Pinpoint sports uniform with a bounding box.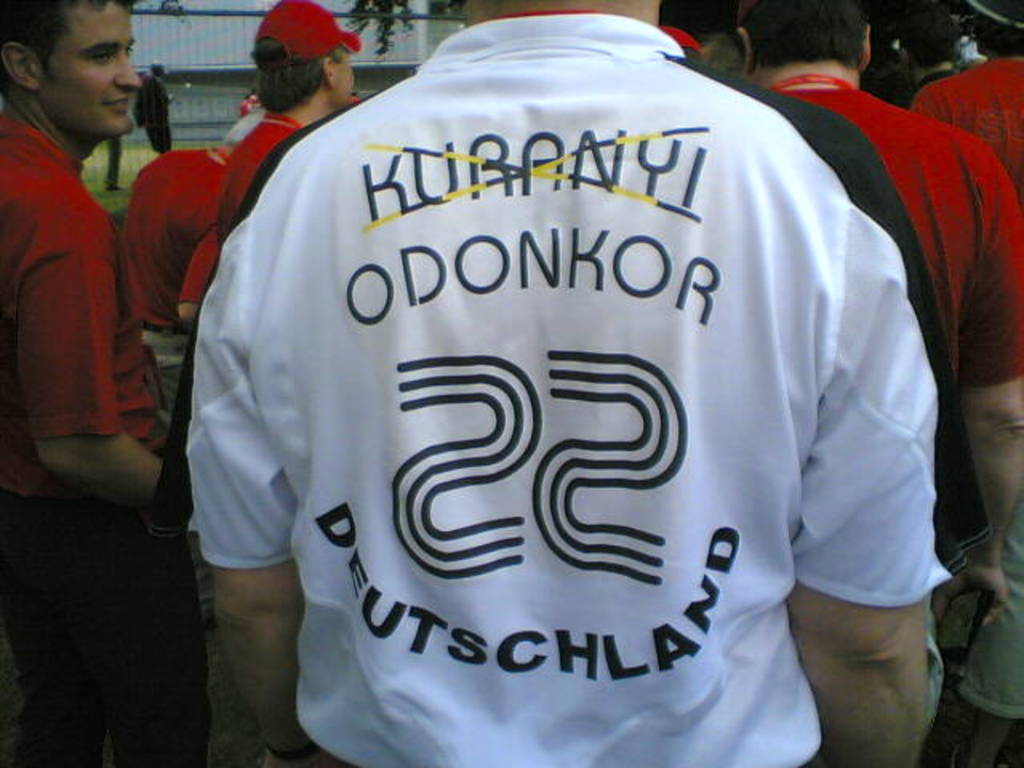
0 122 208 766.
